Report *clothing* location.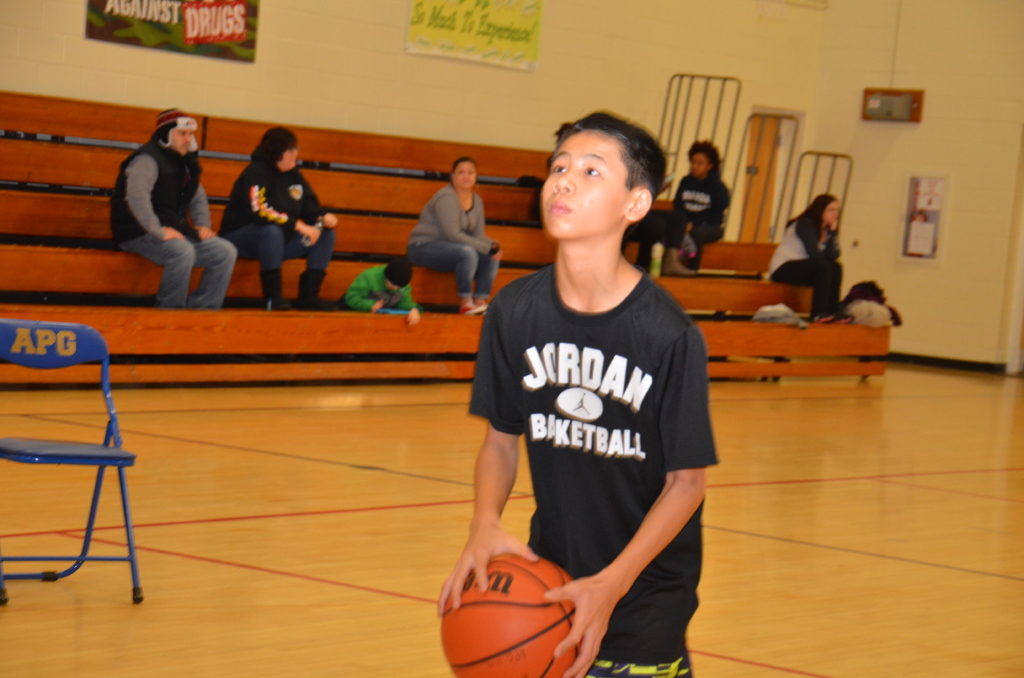
Report: region(667, 175, 730, 255).
